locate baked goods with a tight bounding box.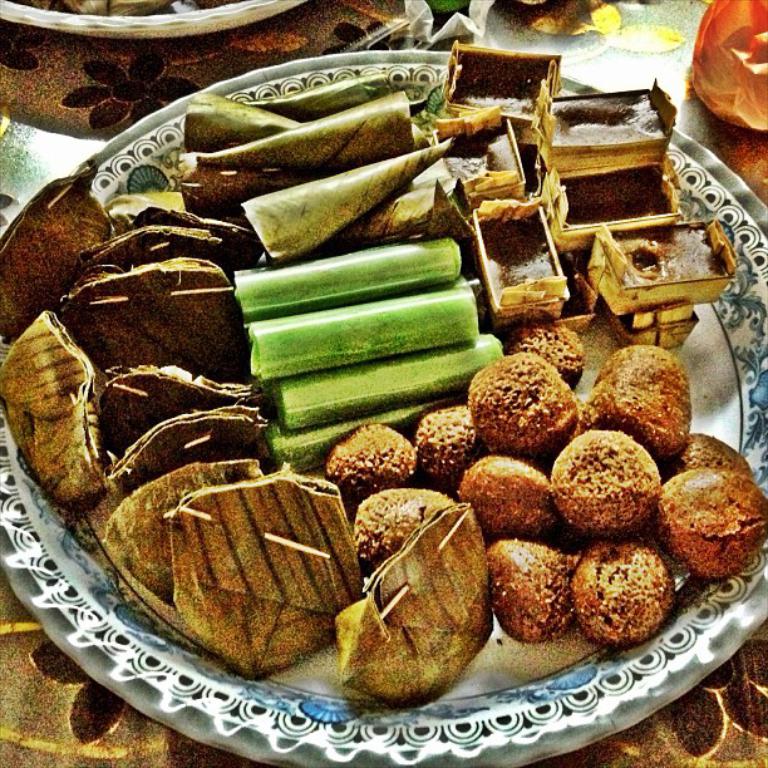
left=354, top=486, right=447, bottom=570.
